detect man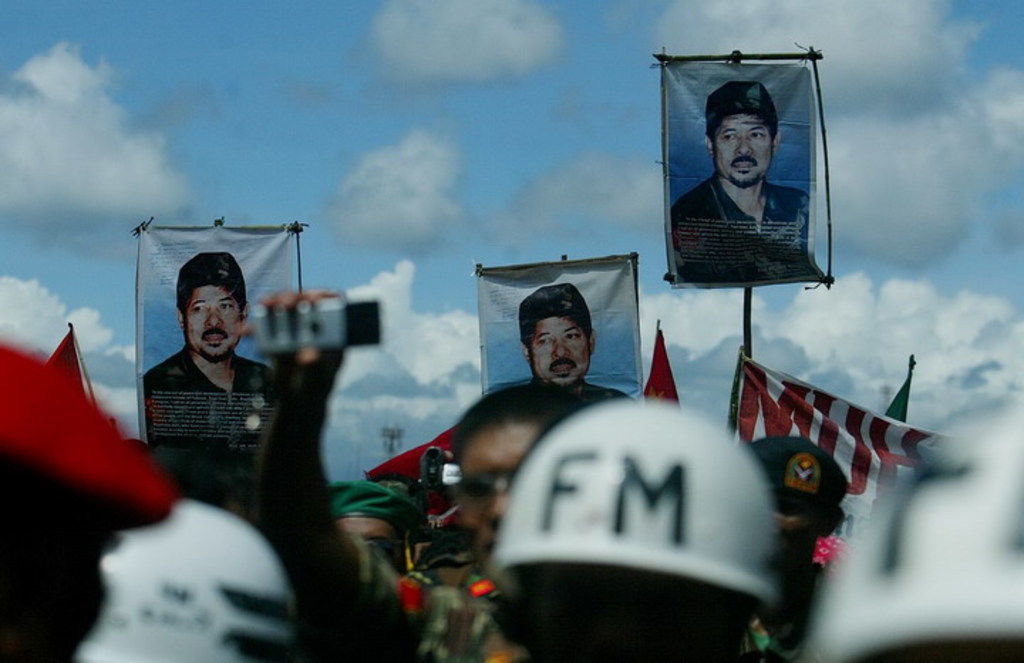
select_region(124, 259, 272, 458)
